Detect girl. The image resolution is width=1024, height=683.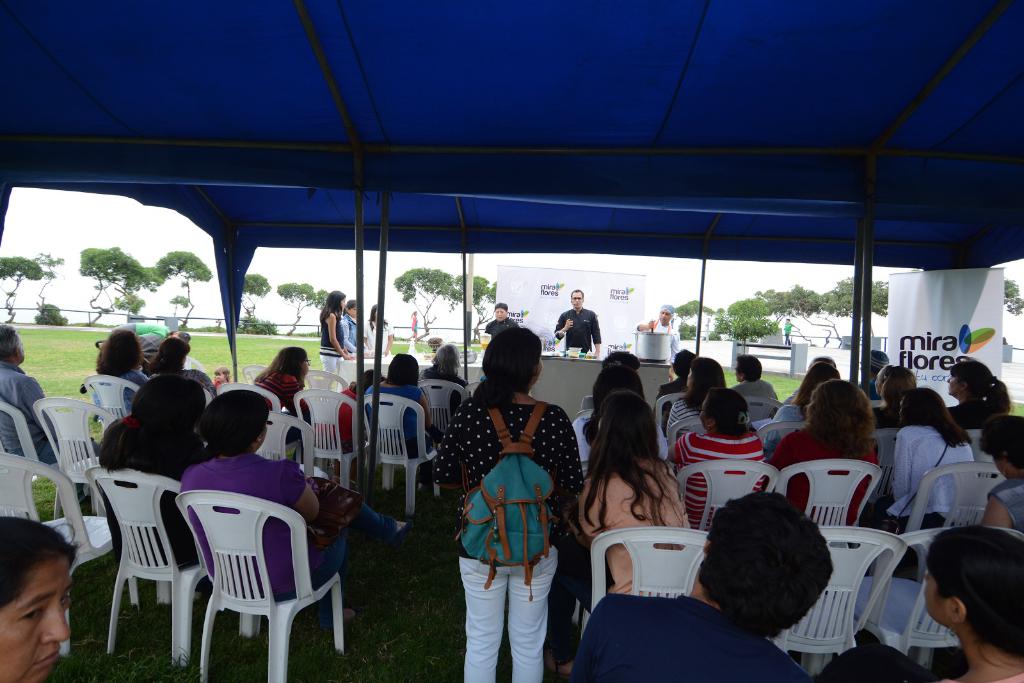
364 304 396 355.
